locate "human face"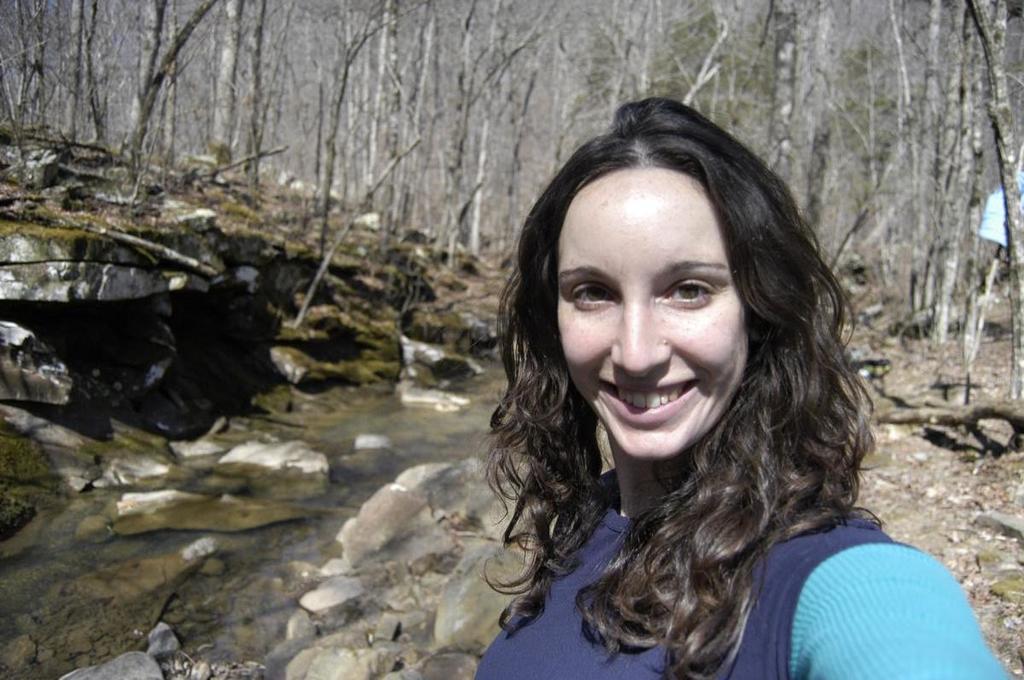
{"left": 561, "top": 169, "right": 752, "bottom": 455}
